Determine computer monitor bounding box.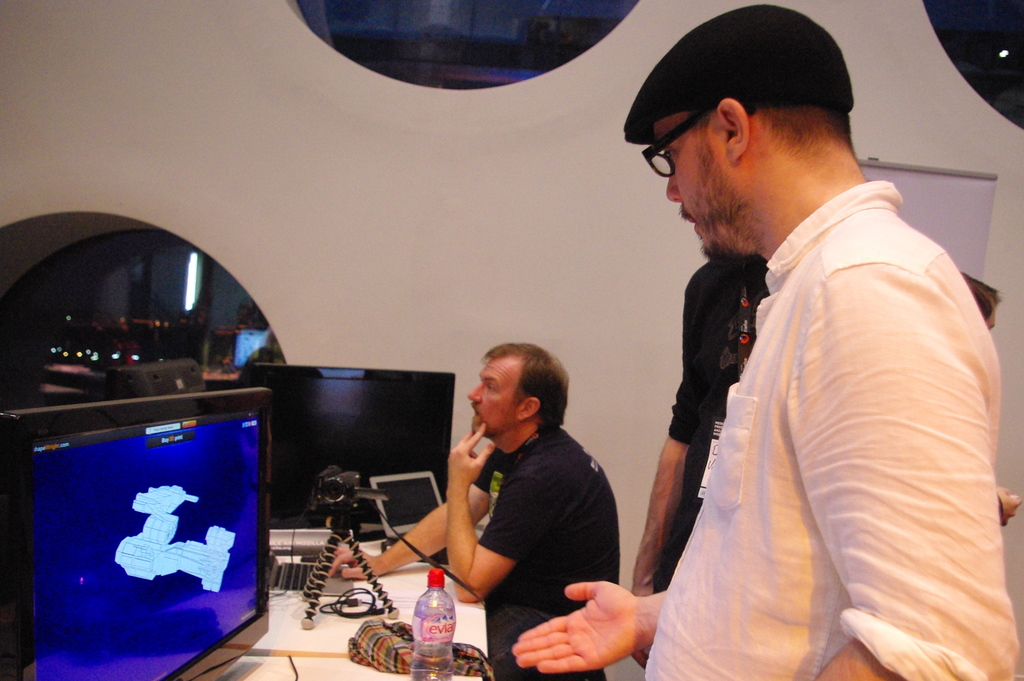
Determined: 252/357/455/561.
